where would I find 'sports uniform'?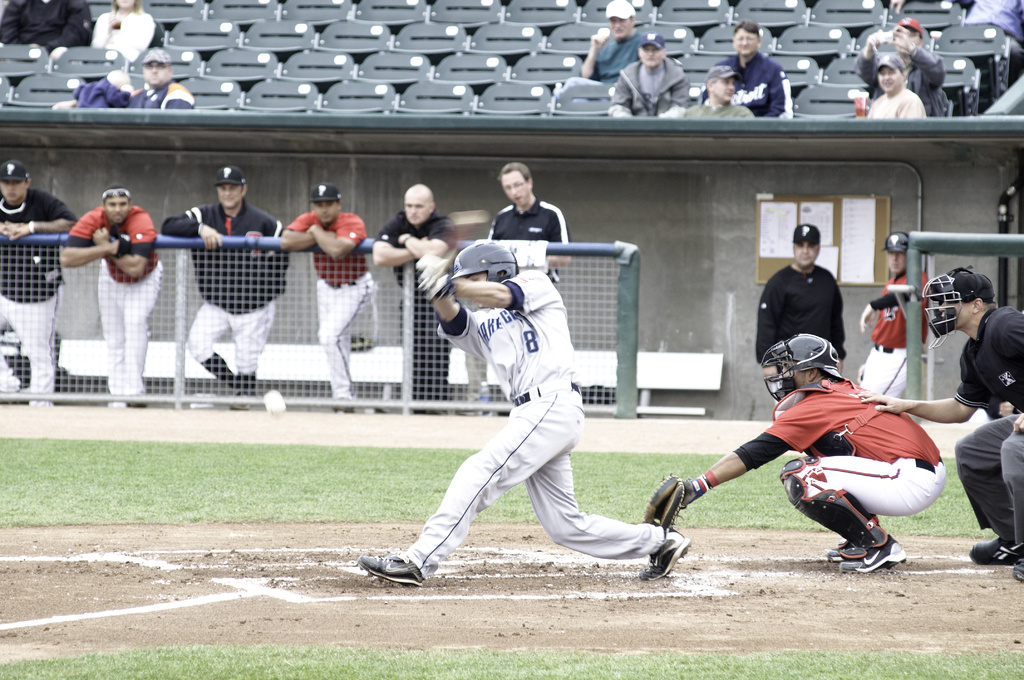
At region(923, 264, 1023, 579).
